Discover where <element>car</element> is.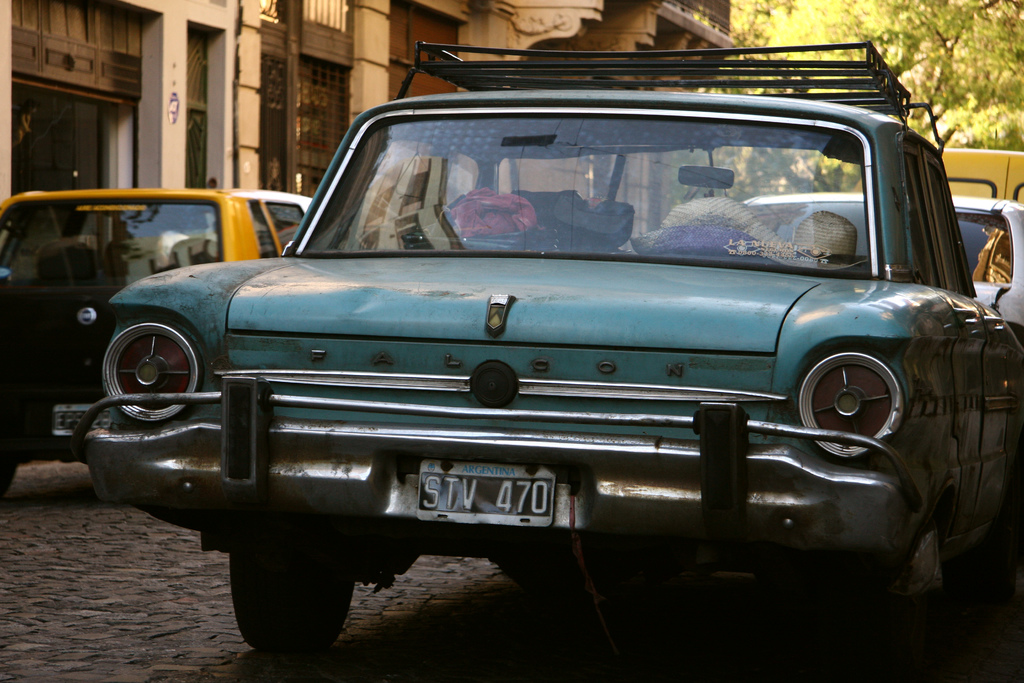
Discovered at x1=52 y1=35 x2=1023 y2=682.
